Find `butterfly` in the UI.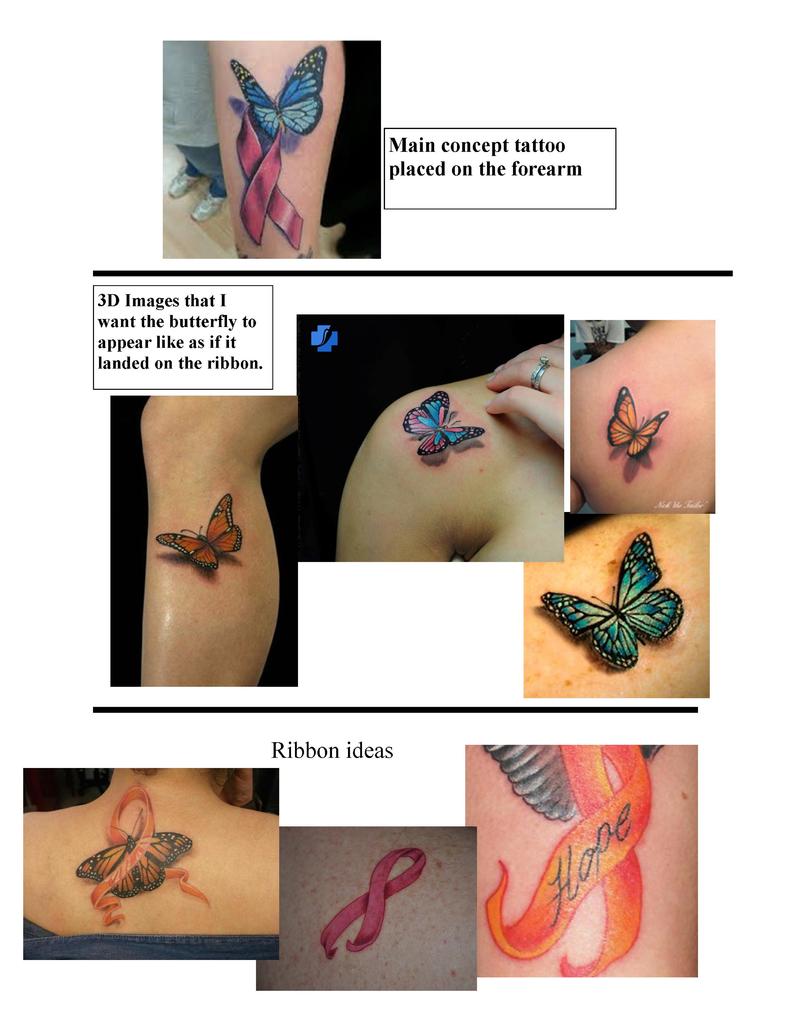
UI element at left=404, top=385, right=493, bottom=461.
